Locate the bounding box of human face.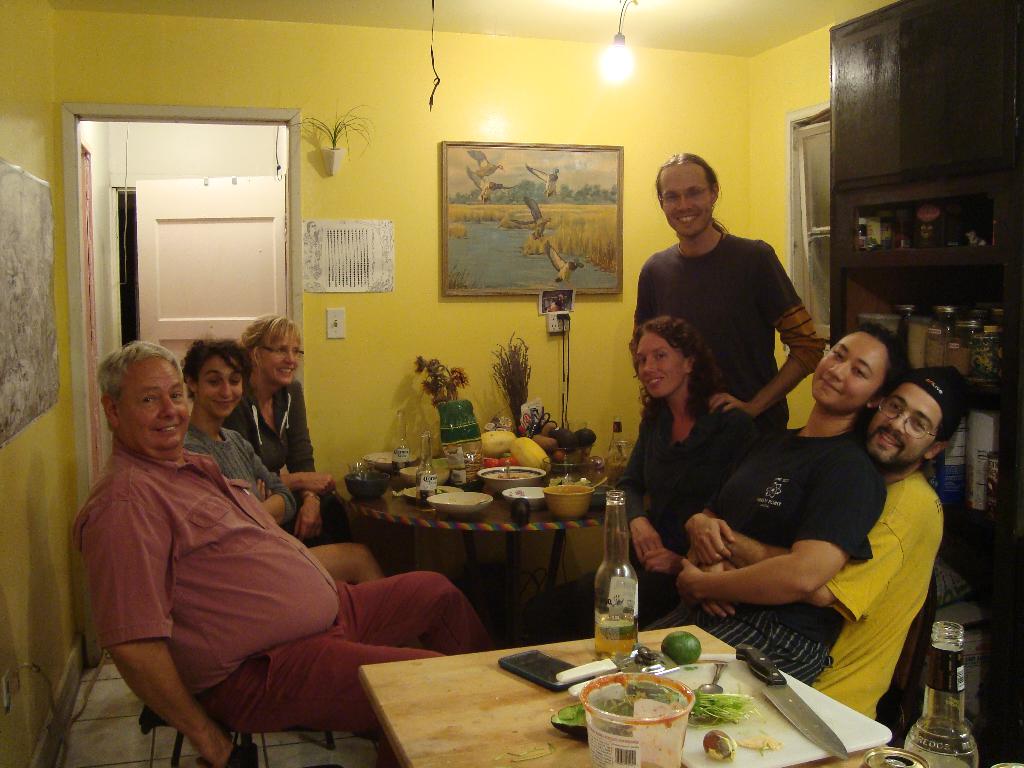
Bounding box: left=263, top=328, right=309, bottom=388.
